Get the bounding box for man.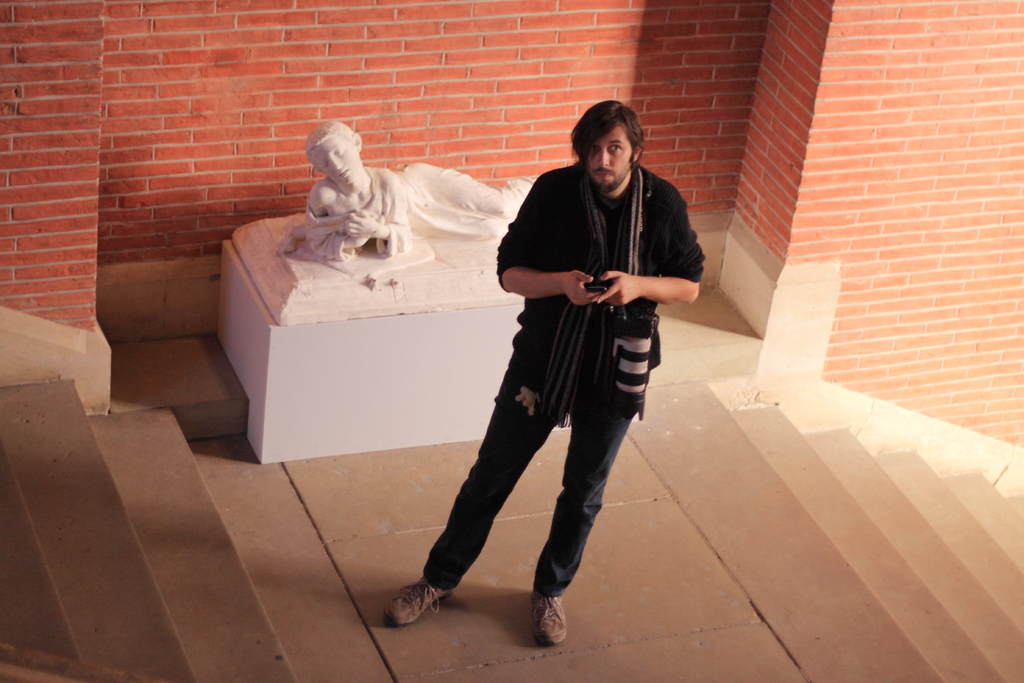
l=413, t=81, r=692, b=617.
